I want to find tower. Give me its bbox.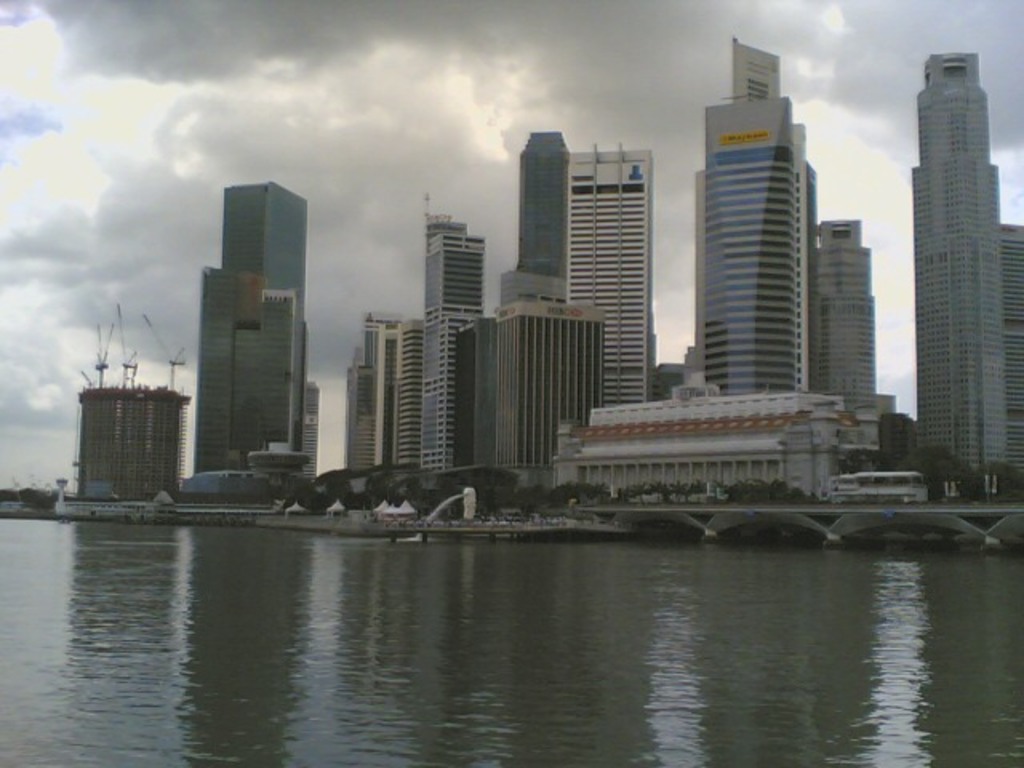
bbox=[214, 189, 306, 464].
